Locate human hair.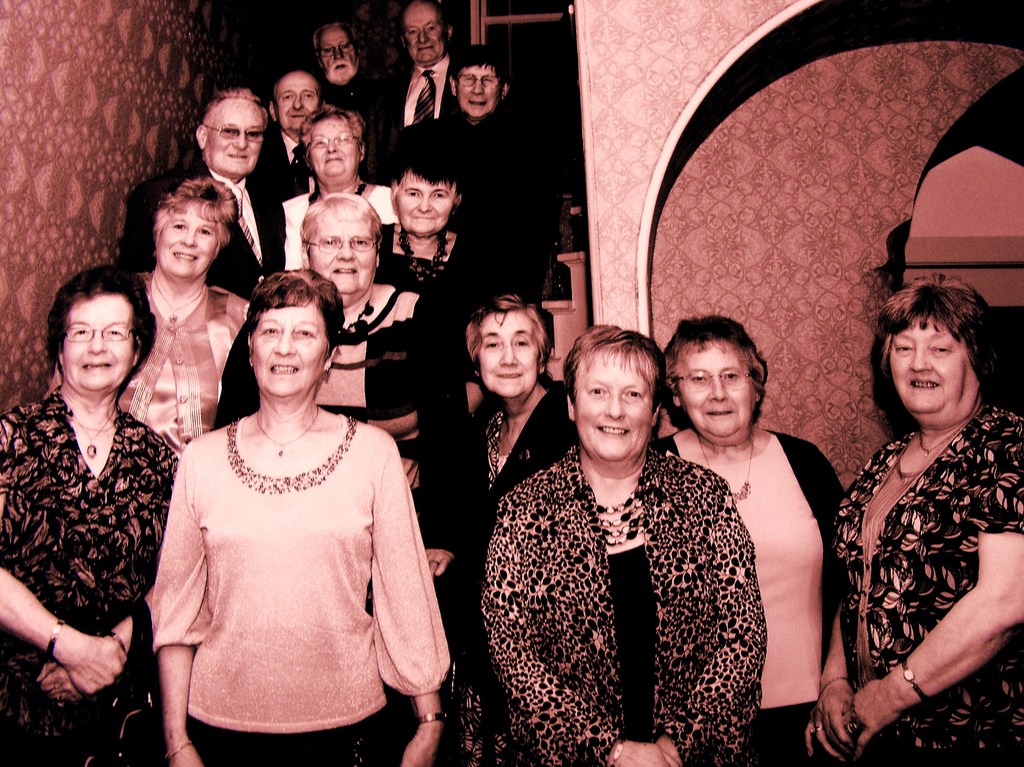
Bounding box: 560:320:668:407.
